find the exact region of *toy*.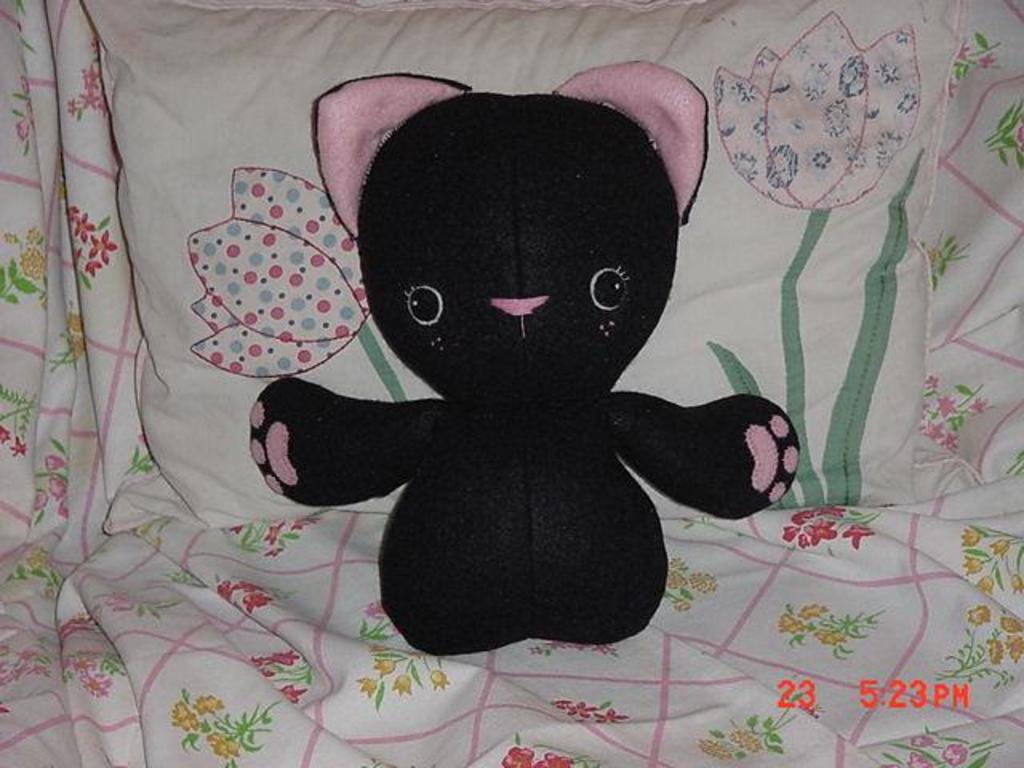
Exact region: left=253, top=58, right=762, bottom=654.
